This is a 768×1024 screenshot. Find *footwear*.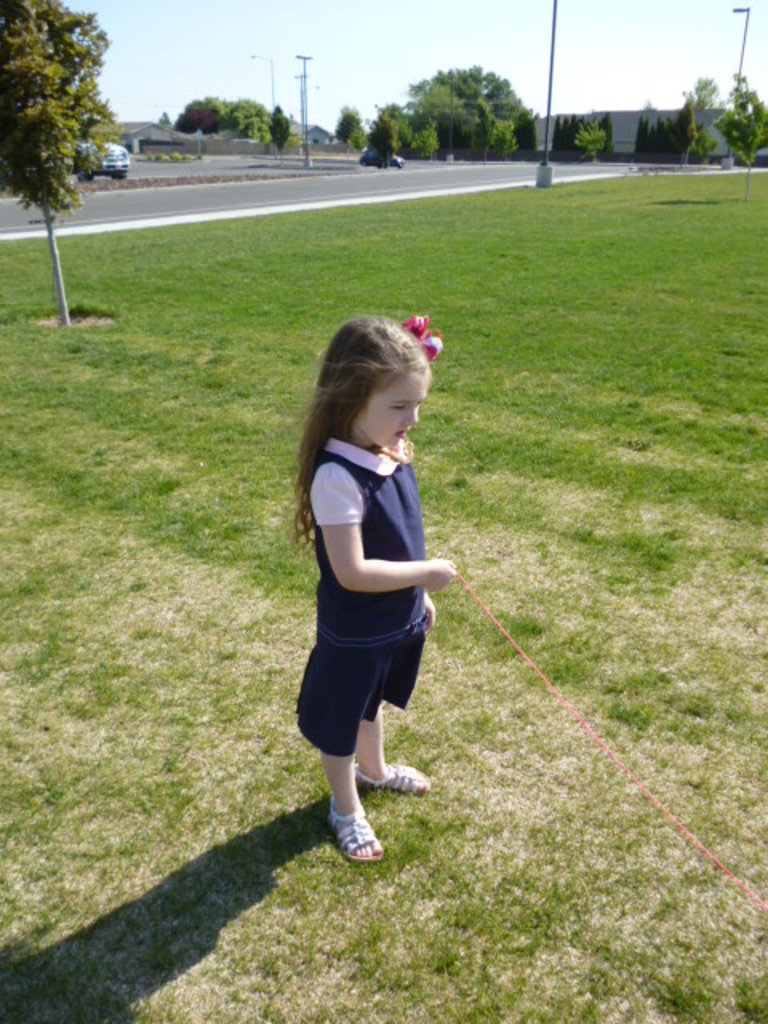
Bounding box: bbox(326, 797, 382, 862).
